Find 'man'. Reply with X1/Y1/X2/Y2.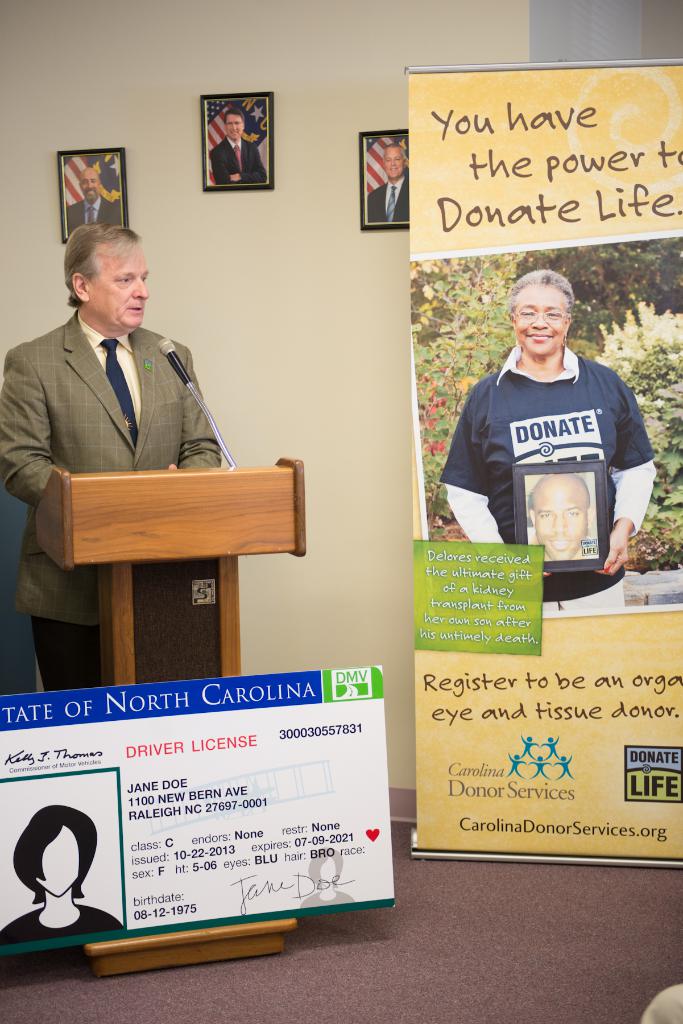
208/105/268/189.
